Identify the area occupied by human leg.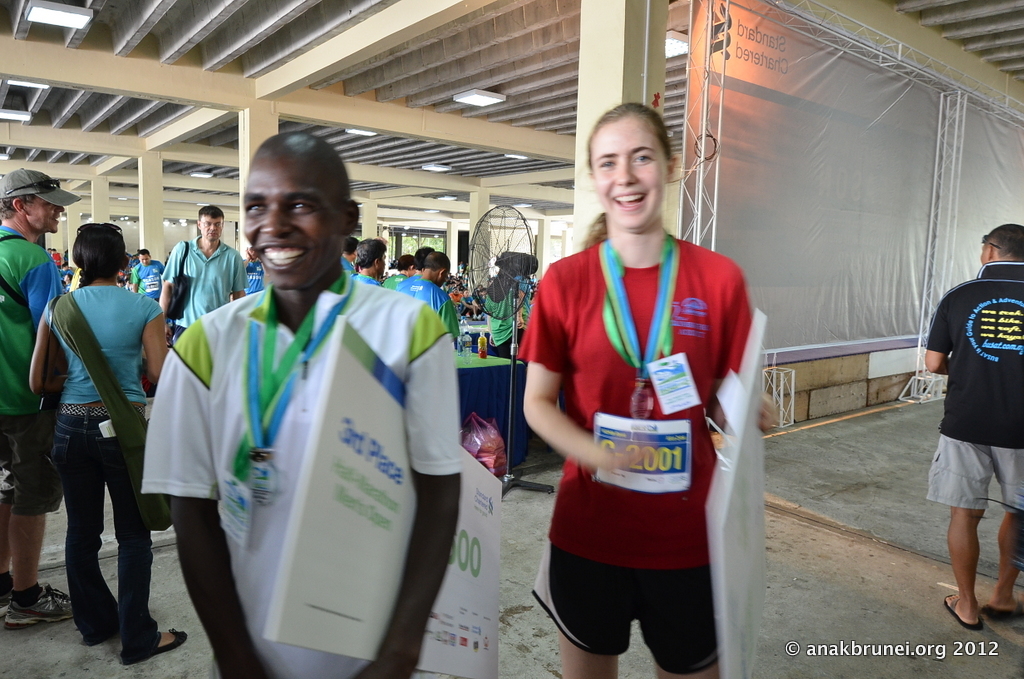
Area: region(103, 407, 189, 656).
